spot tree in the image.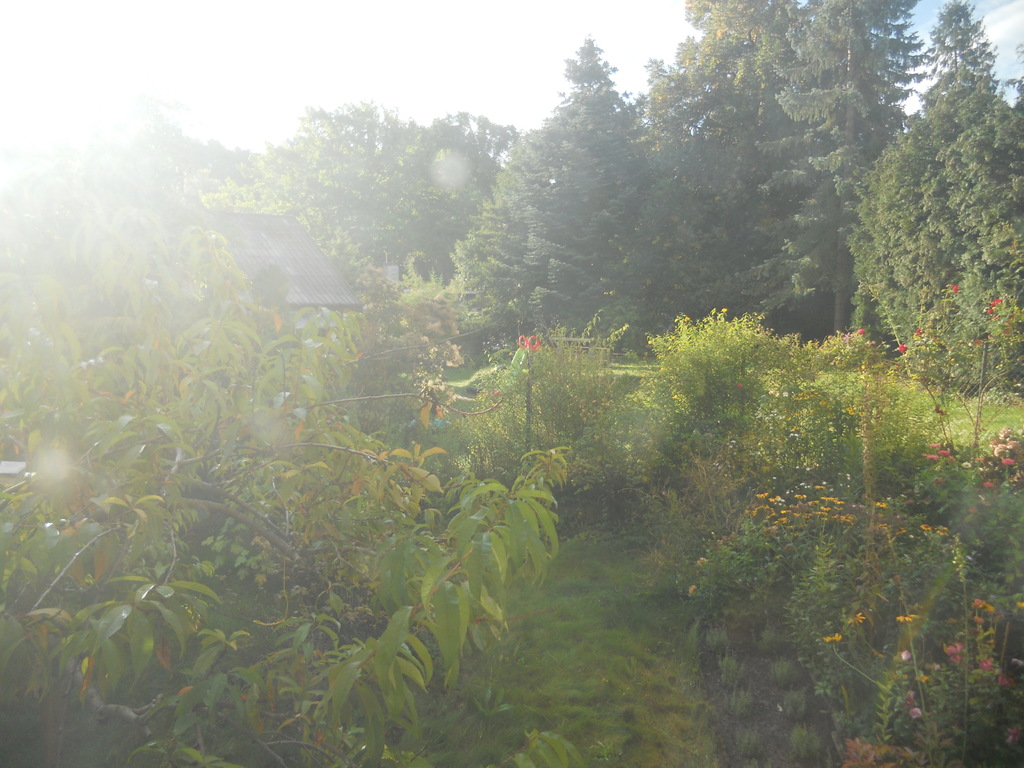
tree found at {"left": 196, "top": 103, "right": 502, "bottom": 298}.
